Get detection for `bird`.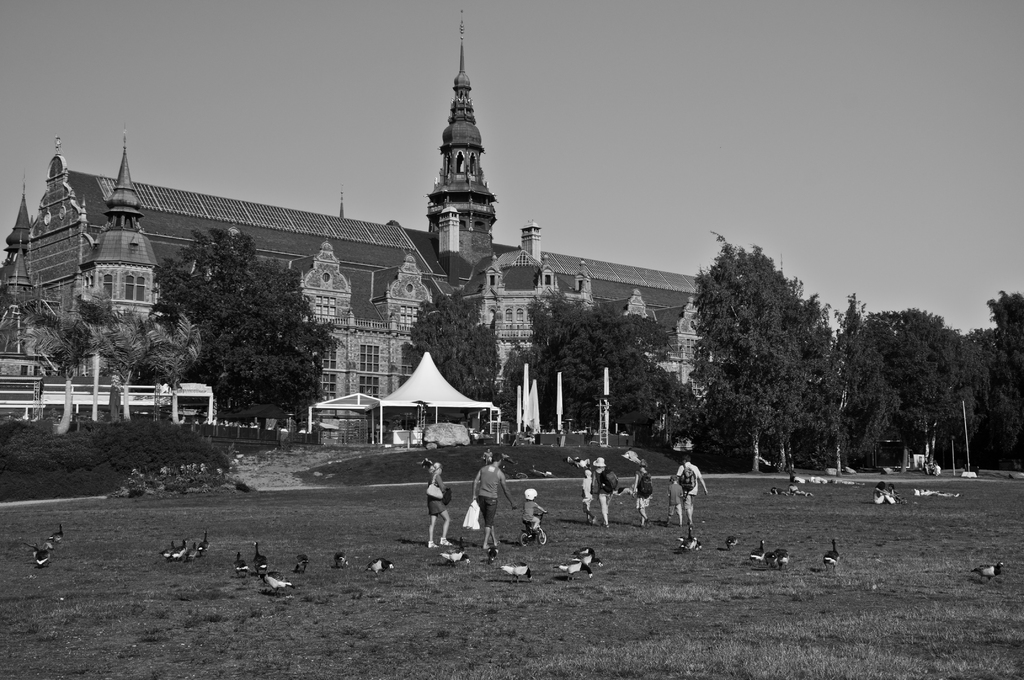
Detection: 196:531:213:554.
